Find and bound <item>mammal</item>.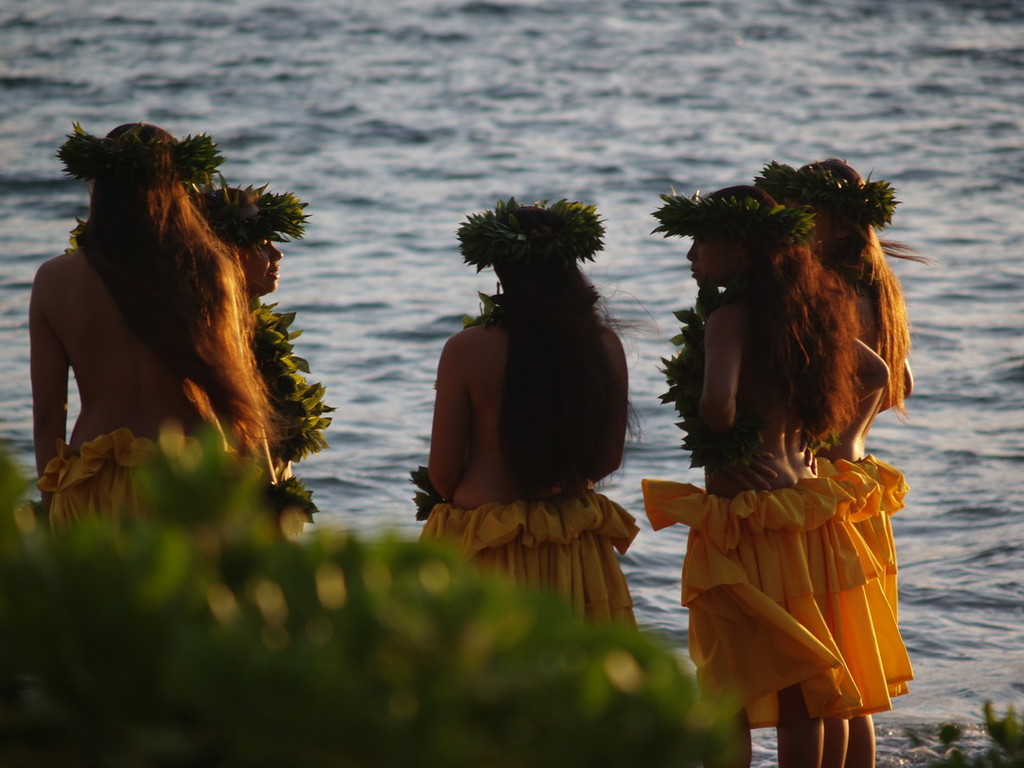
Bound: 189, 182, 314, 550.
